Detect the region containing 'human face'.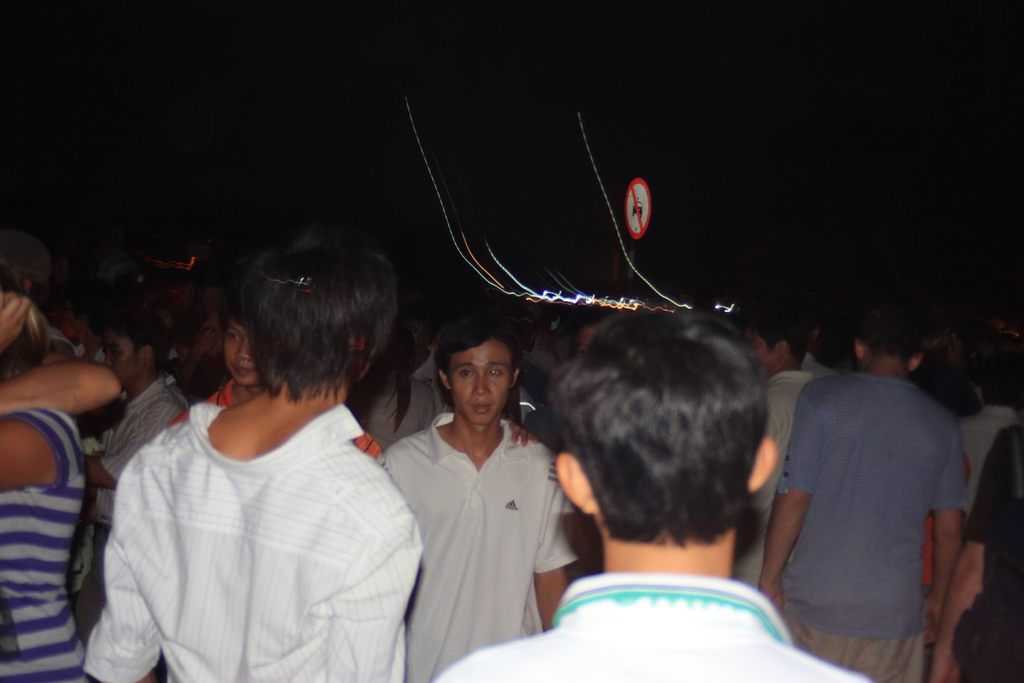
crop(452, 340, 512, 424).
